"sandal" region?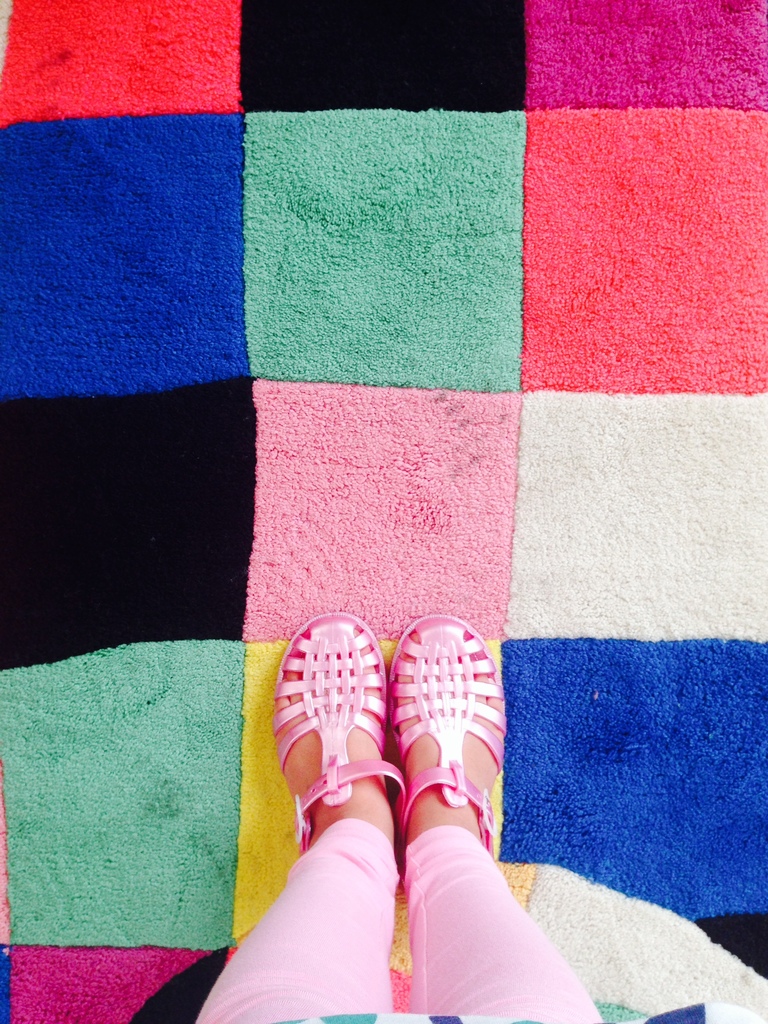
x1=388, y1=611, x2=509, y2=867
